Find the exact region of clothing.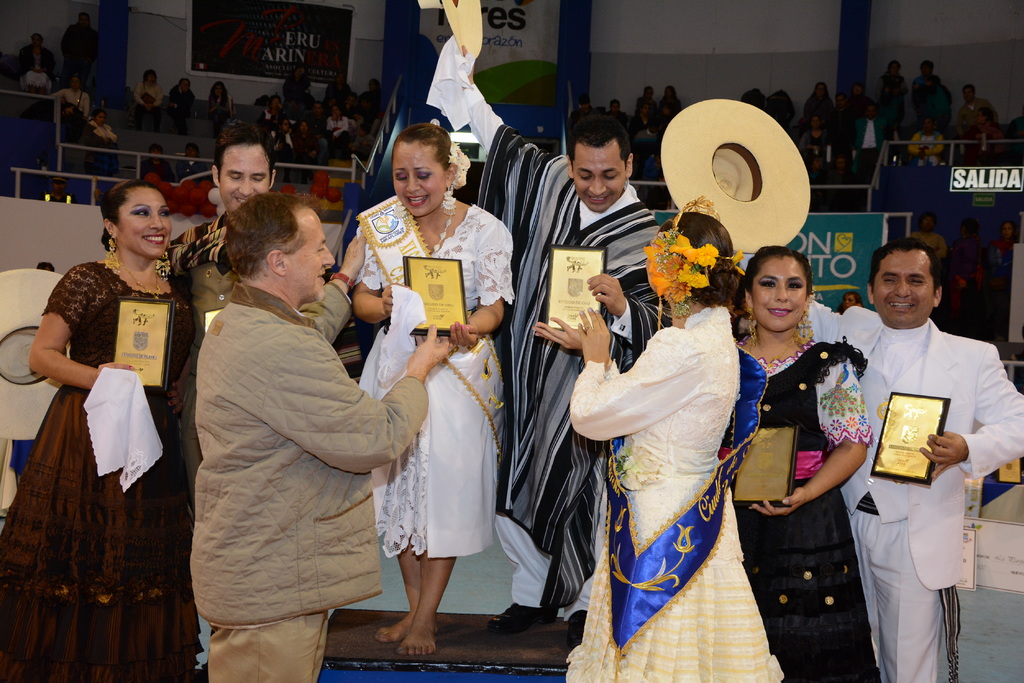
Exact region: bbox=[0, 255, 205, 682].
